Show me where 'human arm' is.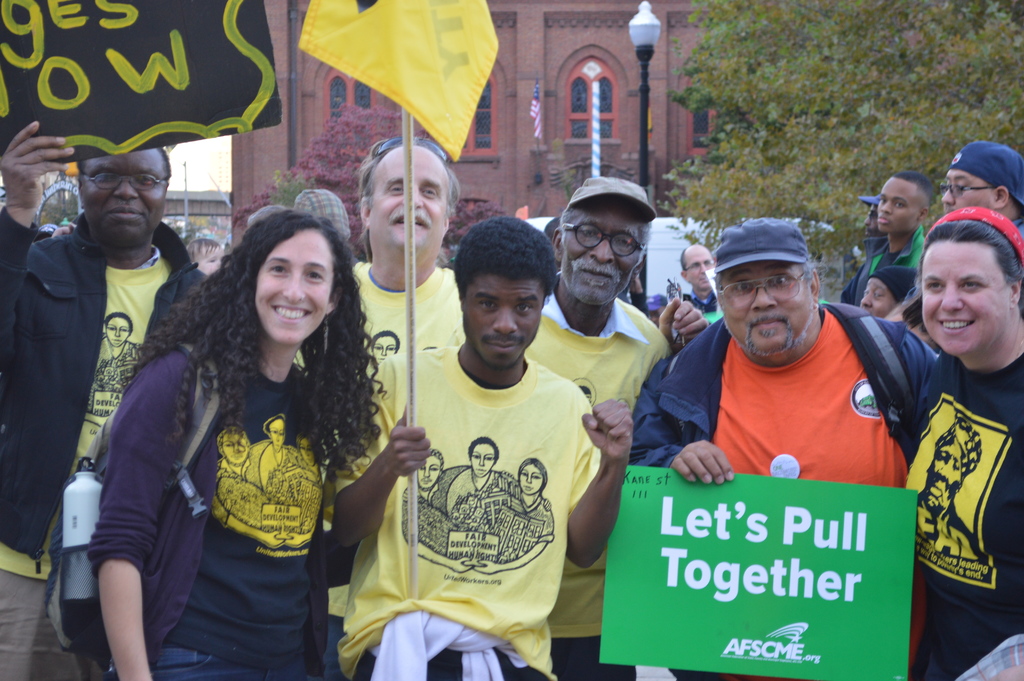
'human arm' is at x1=86, y1=344, x2=198, y2=680.
